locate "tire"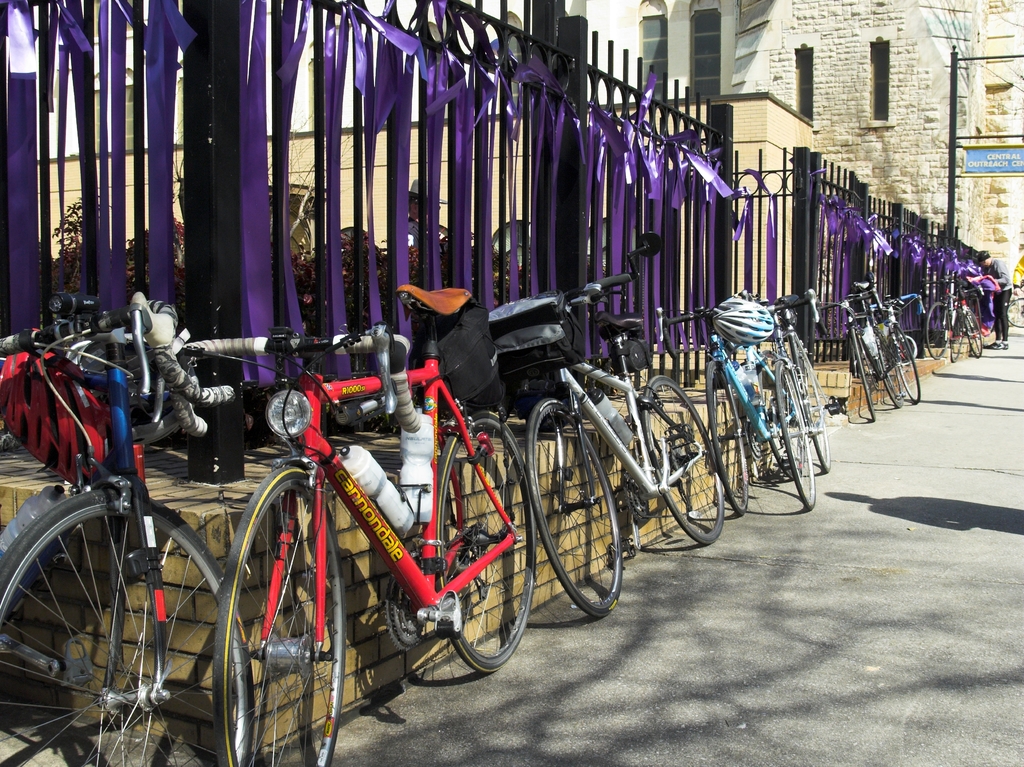
box(856, 321, 900, 416)
